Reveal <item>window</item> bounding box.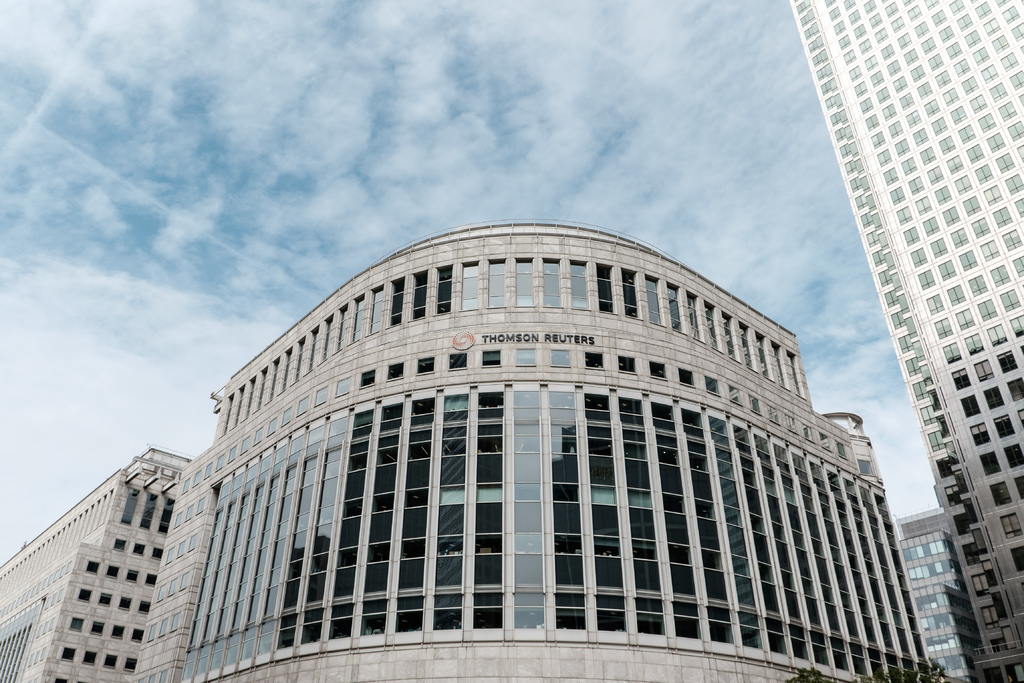
Revealed: x1=177, y1=539, x2=188, y2=558.
